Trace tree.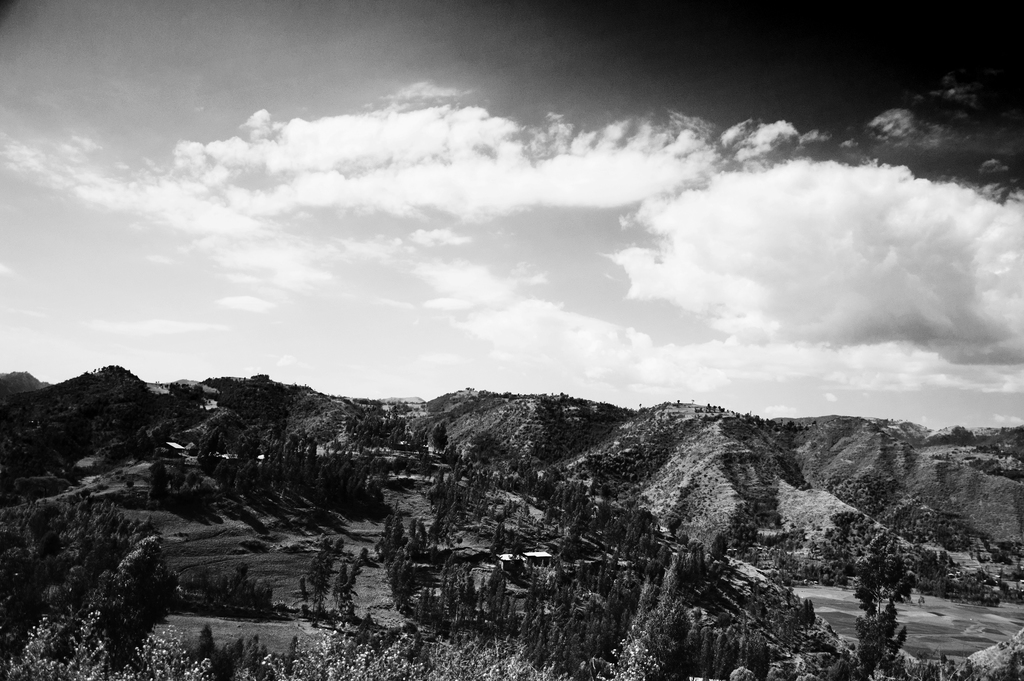
Traced to select_region(855, 518, 911, 680).
